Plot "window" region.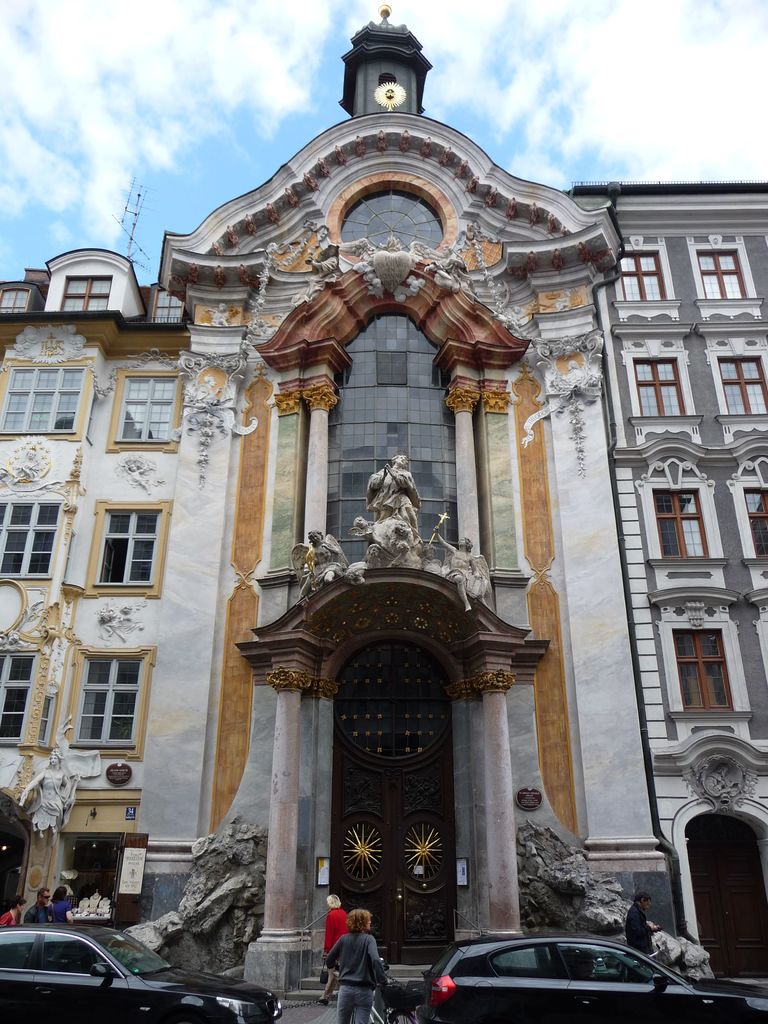
Plotted at {"left": 621, "top": 253, "right": 665, "bottom": 295}.
